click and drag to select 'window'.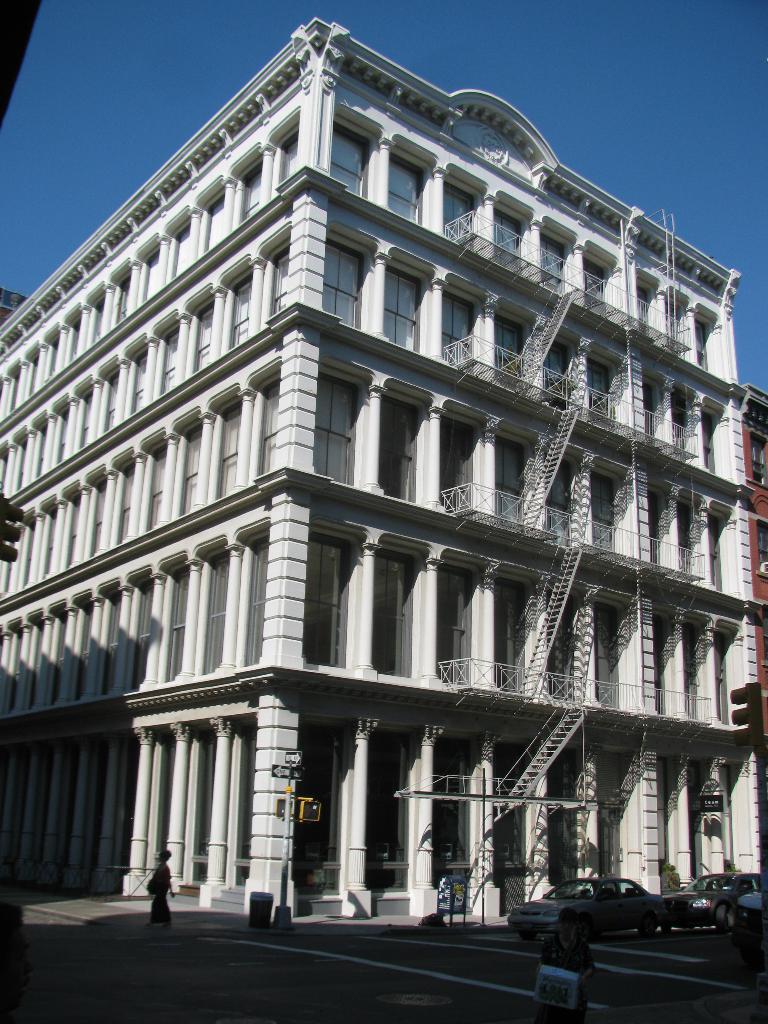
Selection: left=497, top=436, right=532, bottom=524.
